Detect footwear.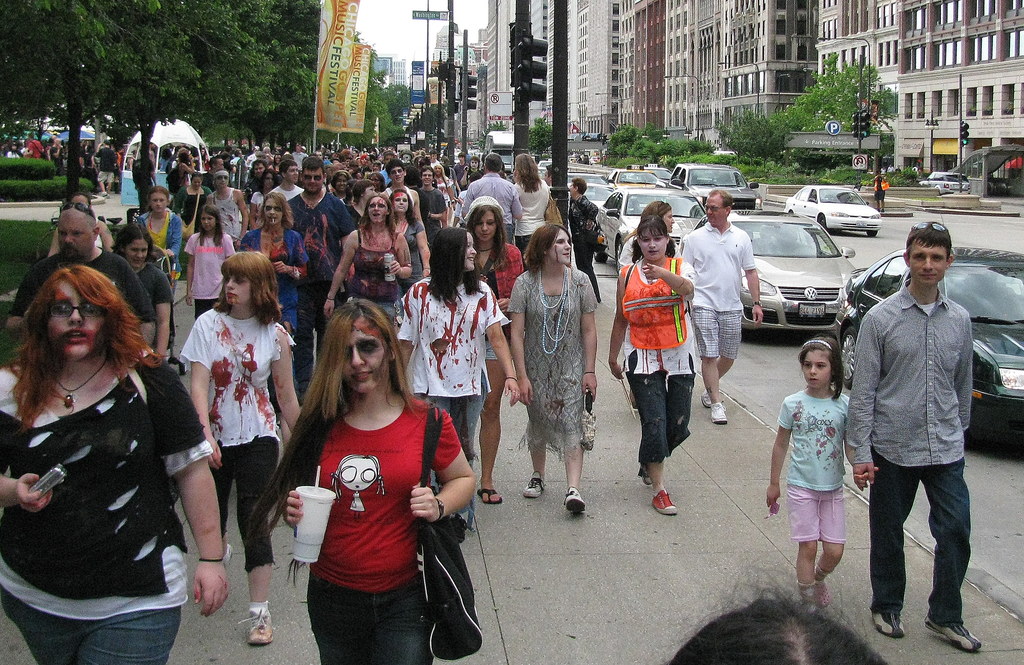
Detected at rect(816, 581, 831, 609).
